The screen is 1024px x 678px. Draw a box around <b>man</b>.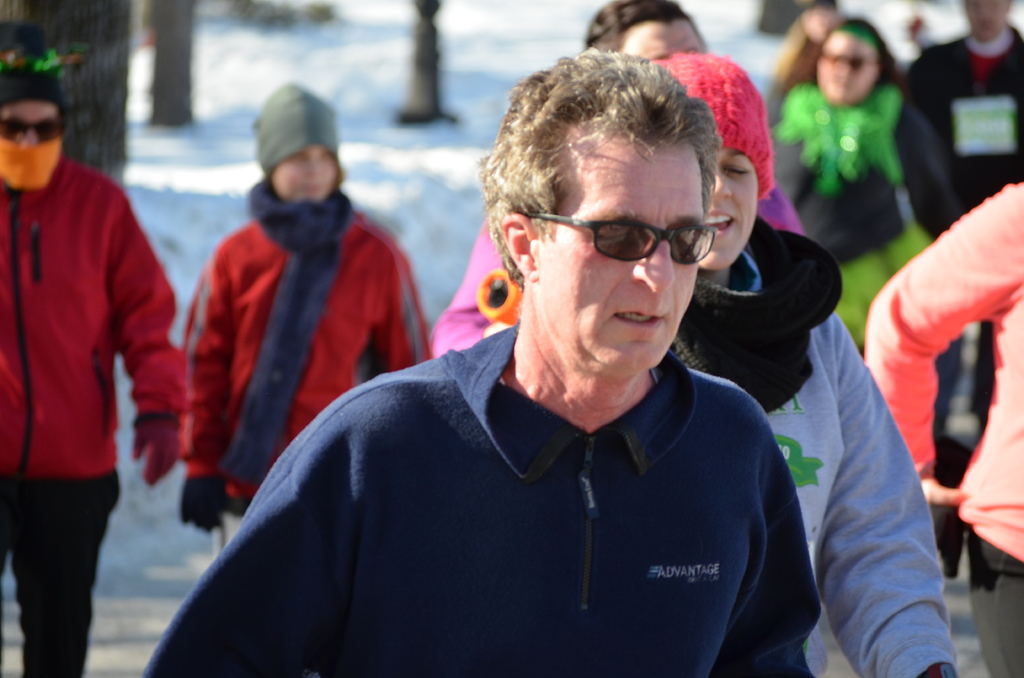
{"left": 0, "top": 52, "right": 192, "bottom": 677}.
